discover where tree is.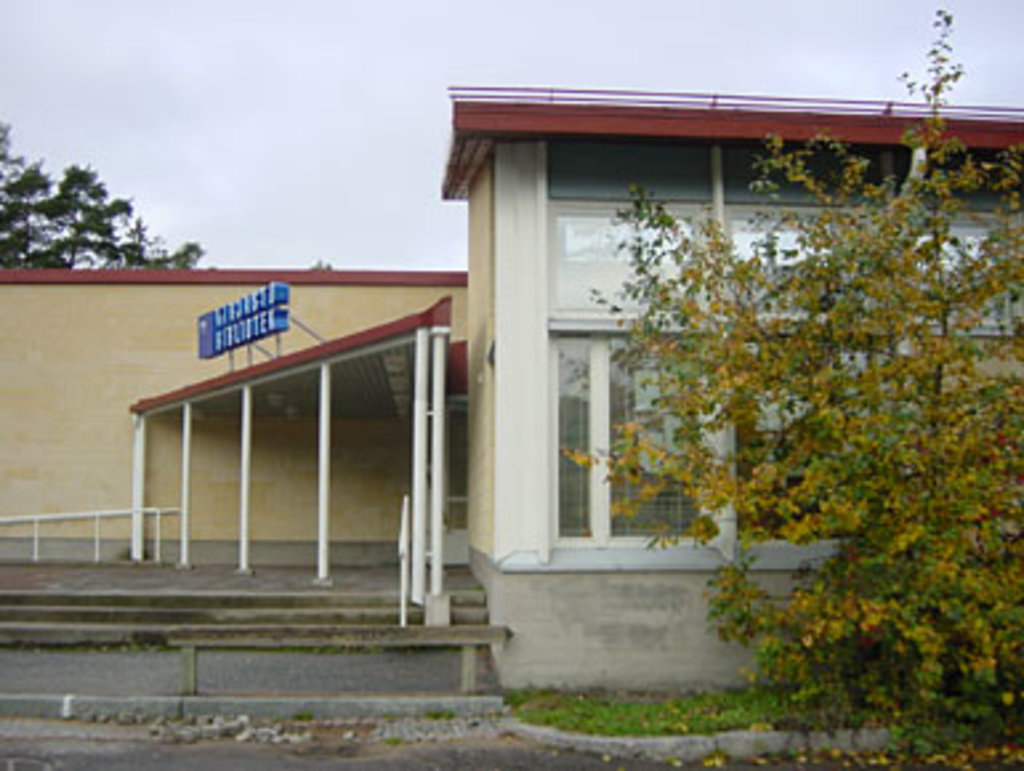
Discovered at rect(11, 141, 160, 269).
